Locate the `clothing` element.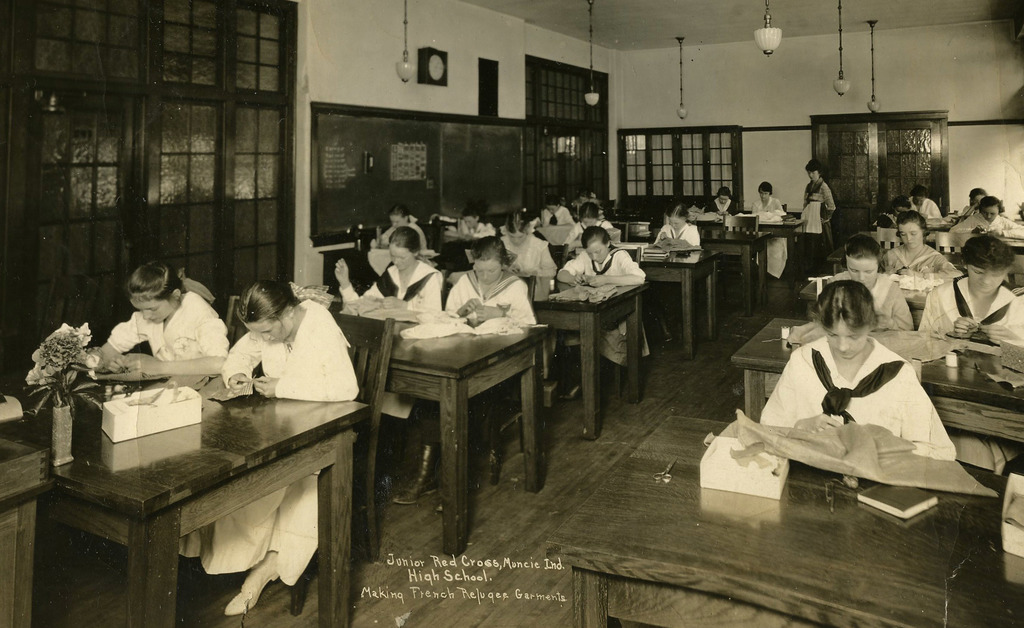
Element bbox: {"x1": 568, "y1": 218, "x2": 615, "y2": 242}.
